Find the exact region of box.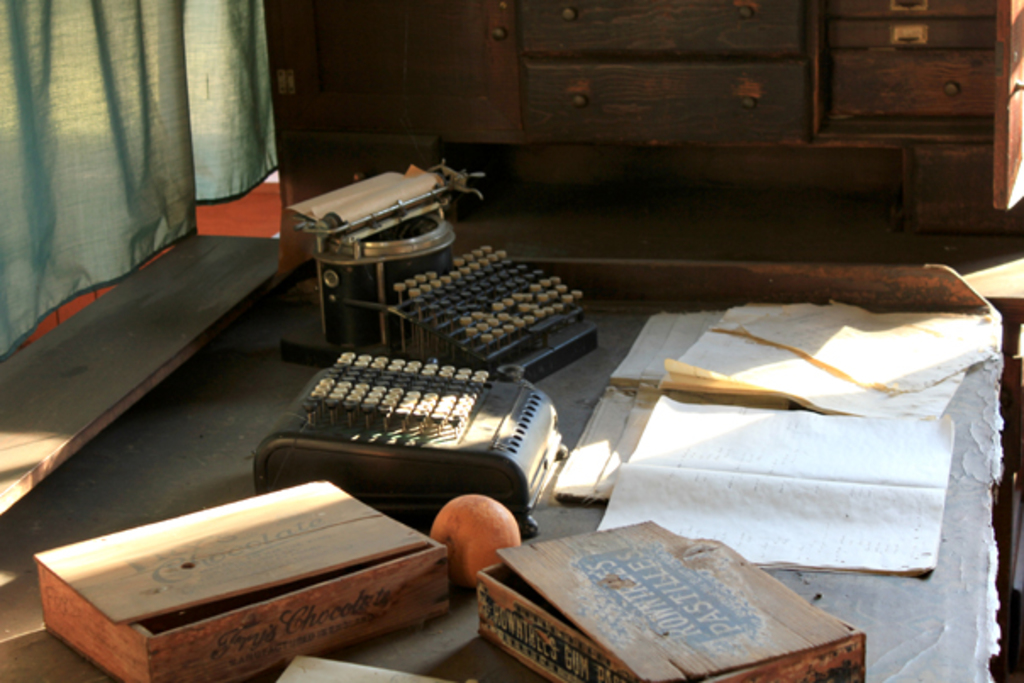
Exact region: box=[42, 471, 490, 666].
